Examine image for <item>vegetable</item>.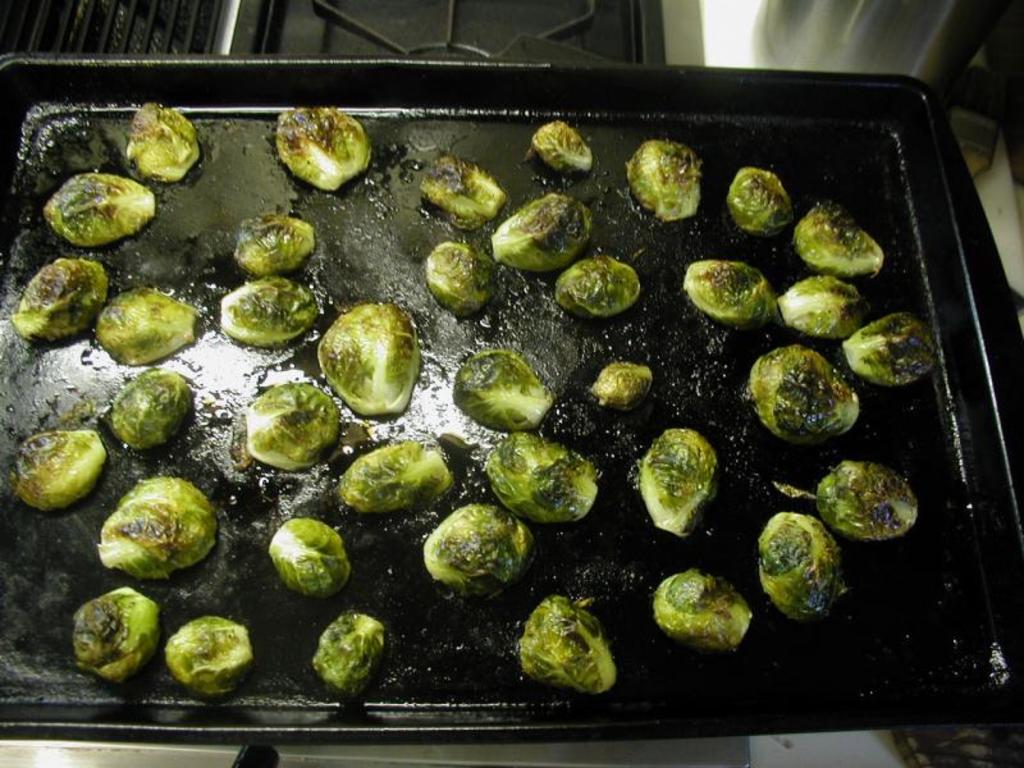
Examination result: 310:607:384:698.
